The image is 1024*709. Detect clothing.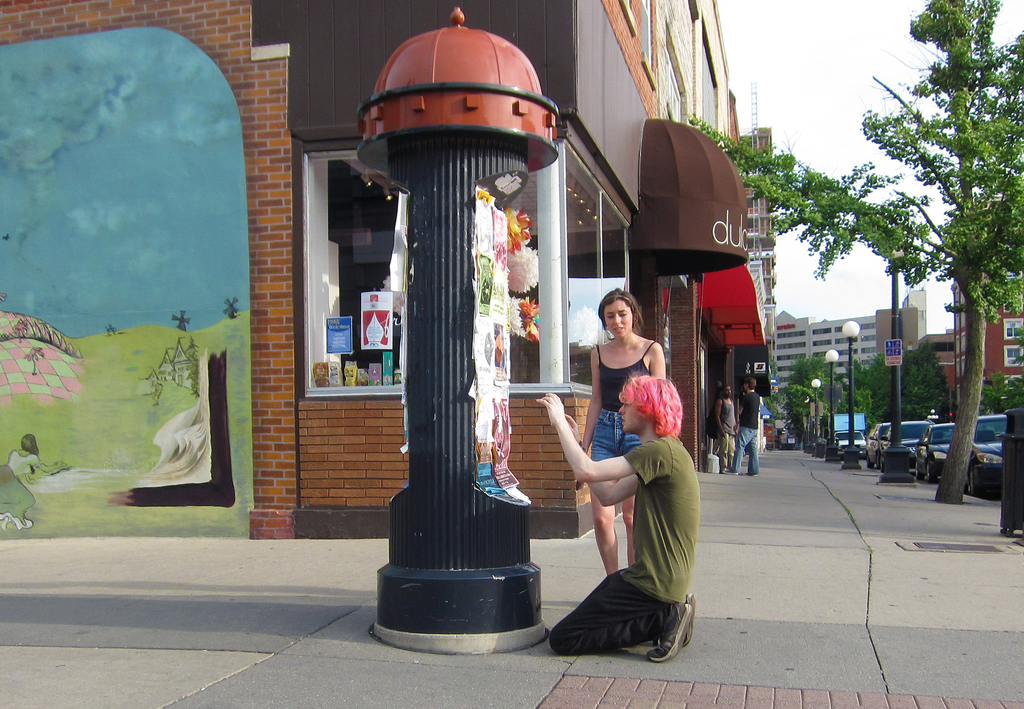
Detection: x1=559, y1=398, x2=701, y2=667.
